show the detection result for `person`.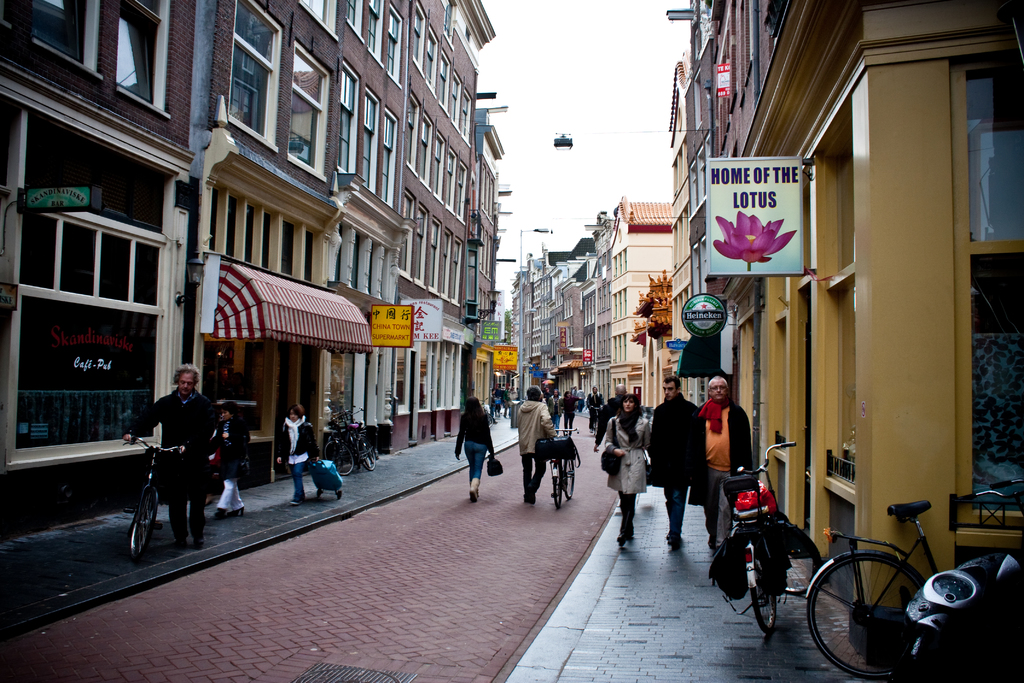
x1=452 y1=395 x2=494 y2=503.
